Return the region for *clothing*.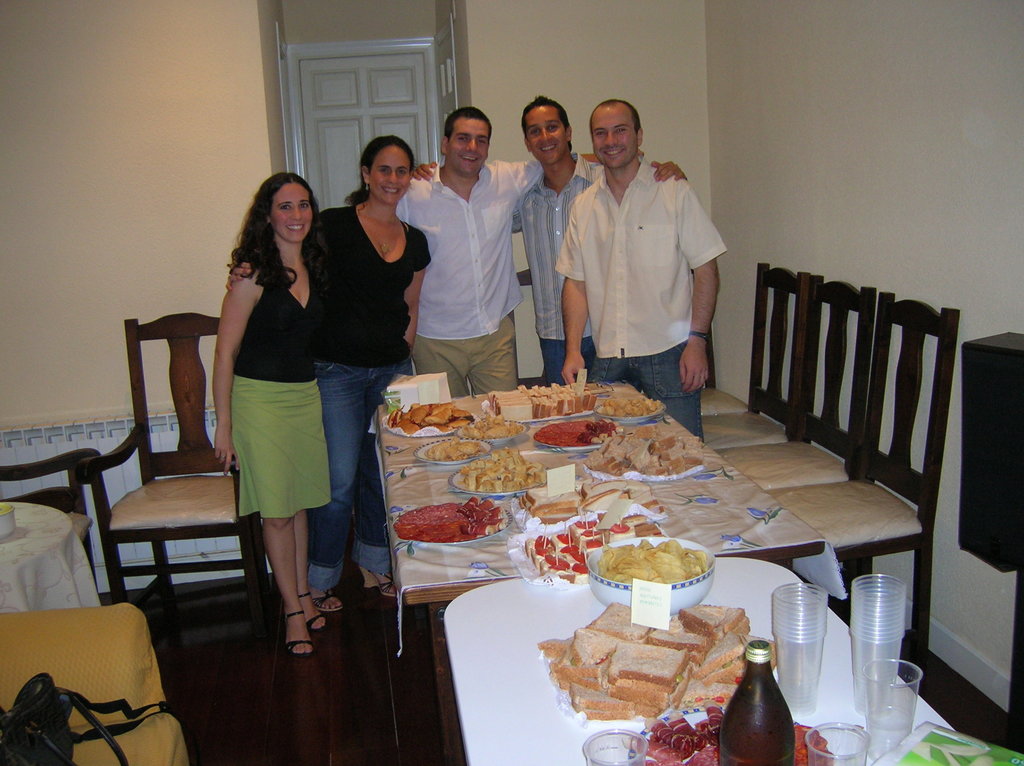
{"left": 505, "top": 145, "right": 607, "bottom": 383}.
